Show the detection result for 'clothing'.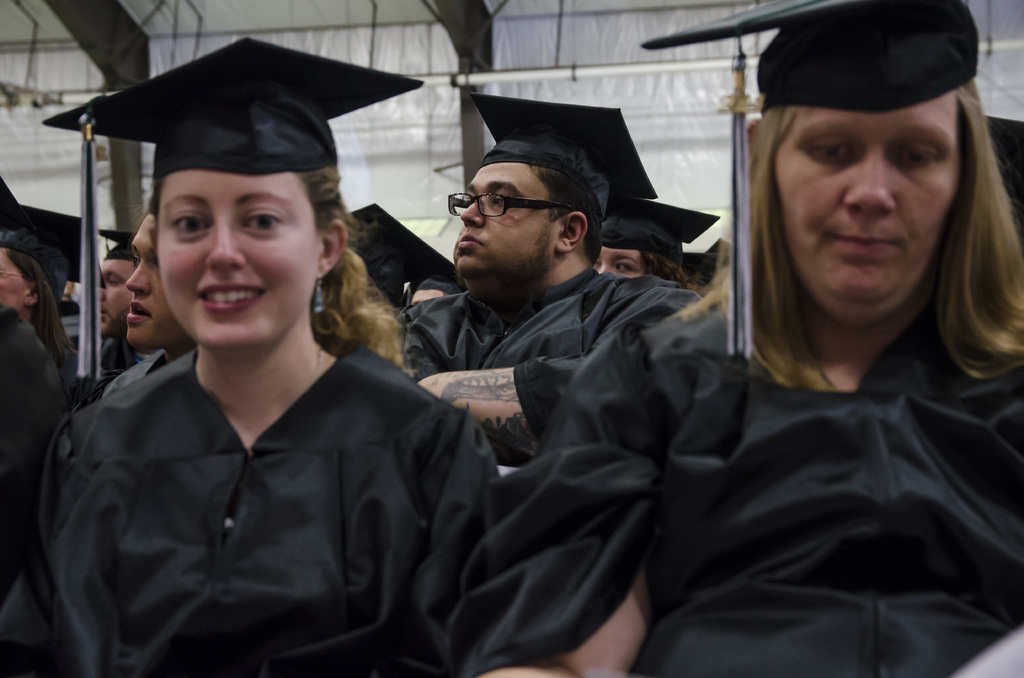
bbox(0, 298, 73, 677).
